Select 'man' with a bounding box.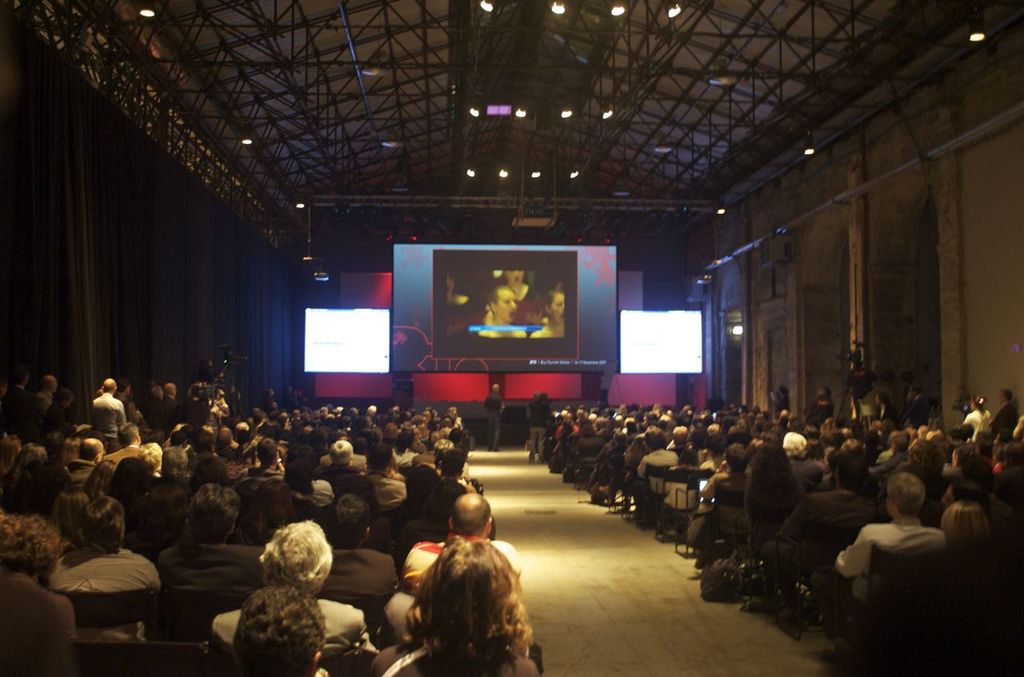
629:430:686:495.
